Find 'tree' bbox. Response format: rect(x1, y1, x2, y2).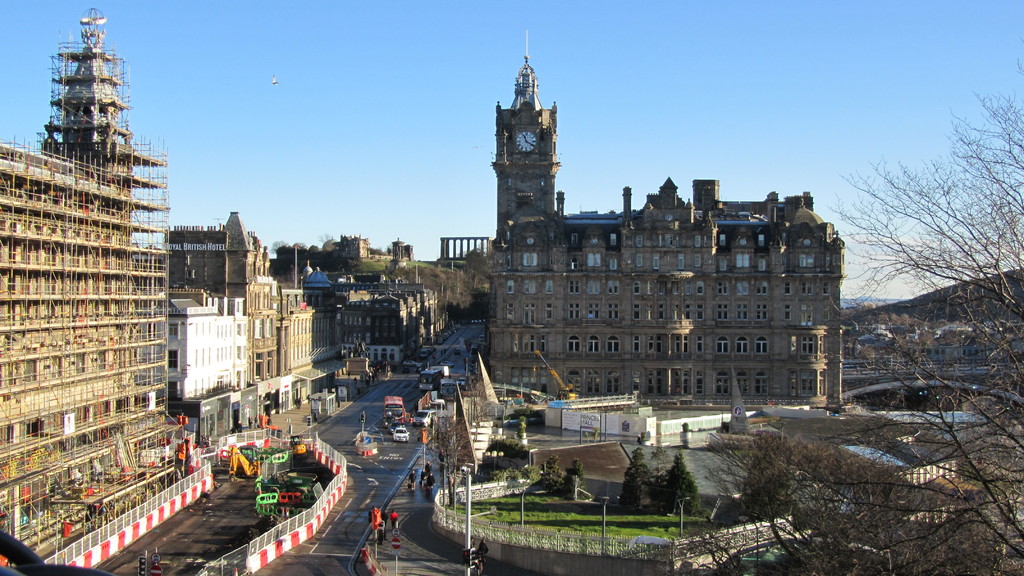
rect(680, 412, 1018, 575).
